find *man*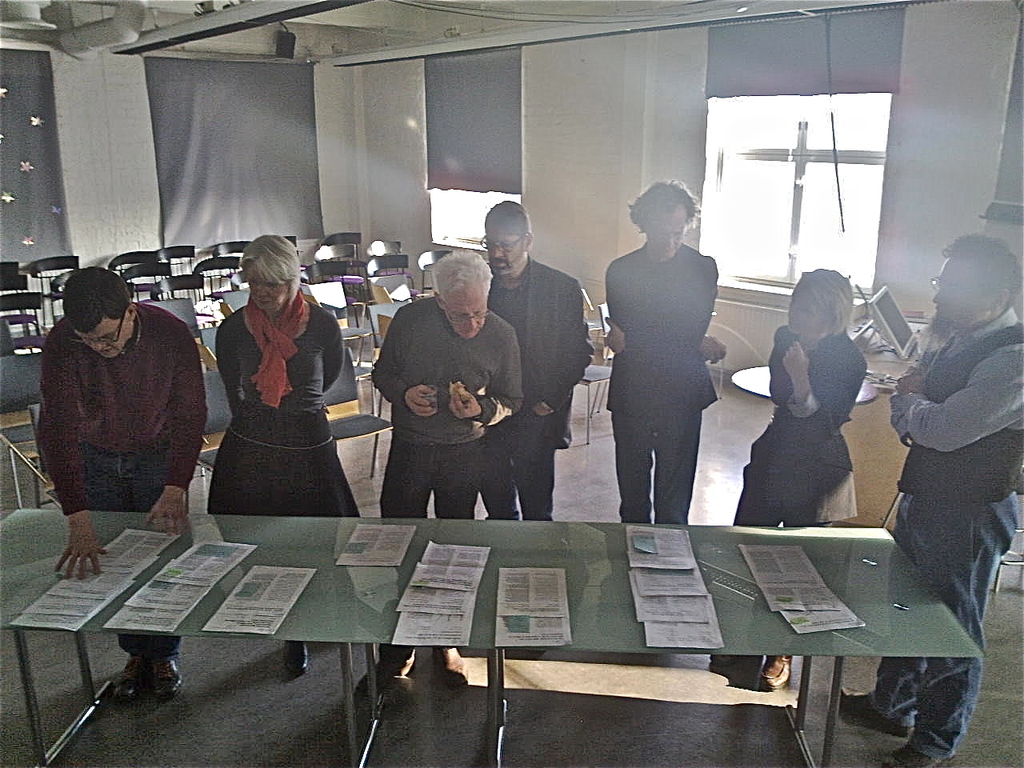
locate(360, 246, 526, 690)
